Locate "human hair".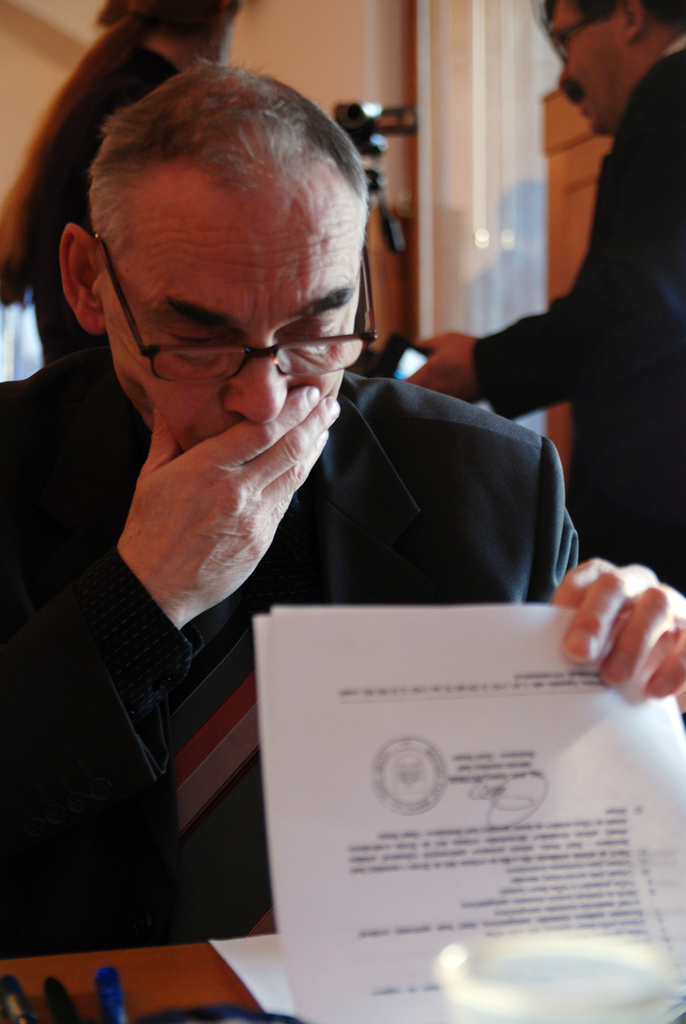
Bounding box: Rect(535, 0, 685, 35).
